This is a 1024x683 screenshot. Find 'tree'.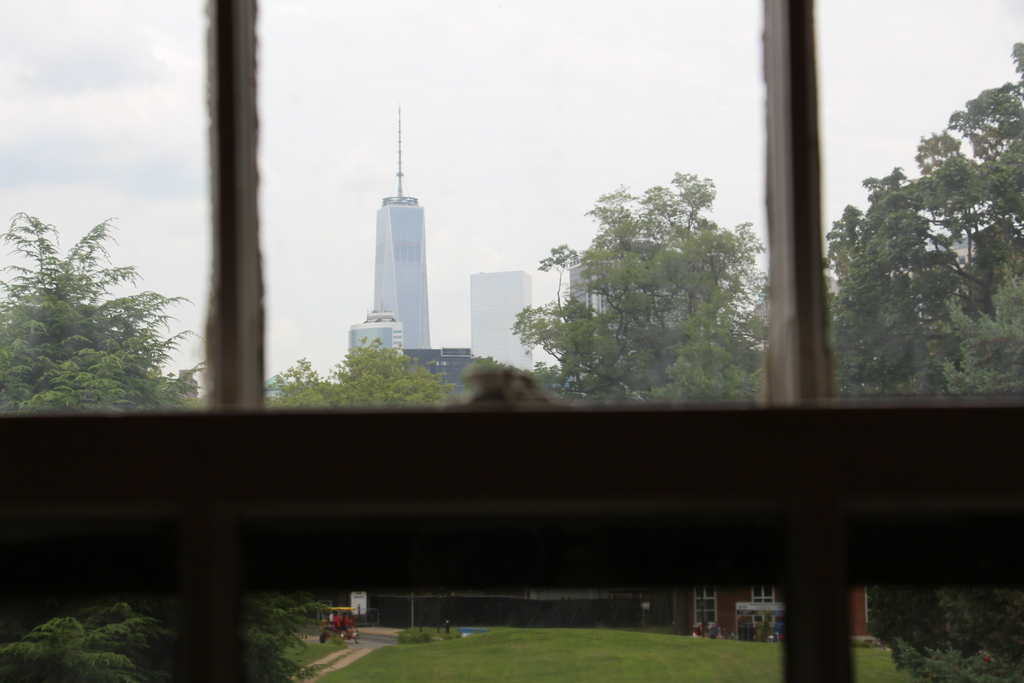
Bounding box: pyautogui.locateOnScreen(831, 33, 1023, 399).
